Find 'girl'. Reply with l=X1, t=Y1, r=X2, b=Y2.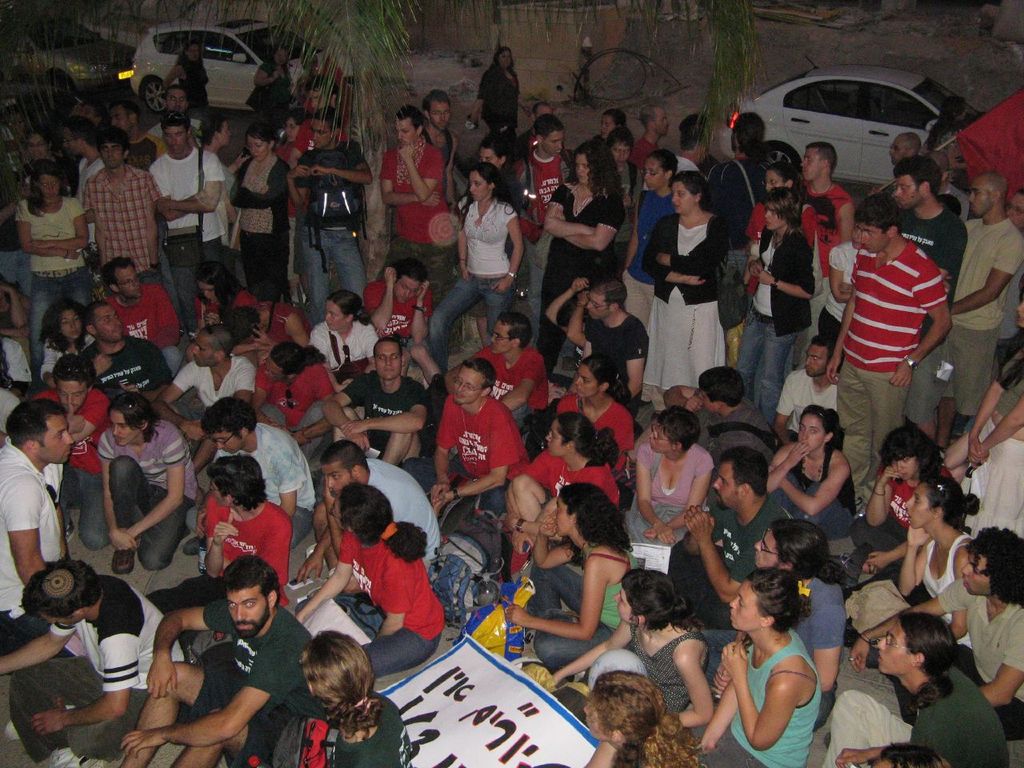
l=580, t=668, r=708, b=767.
